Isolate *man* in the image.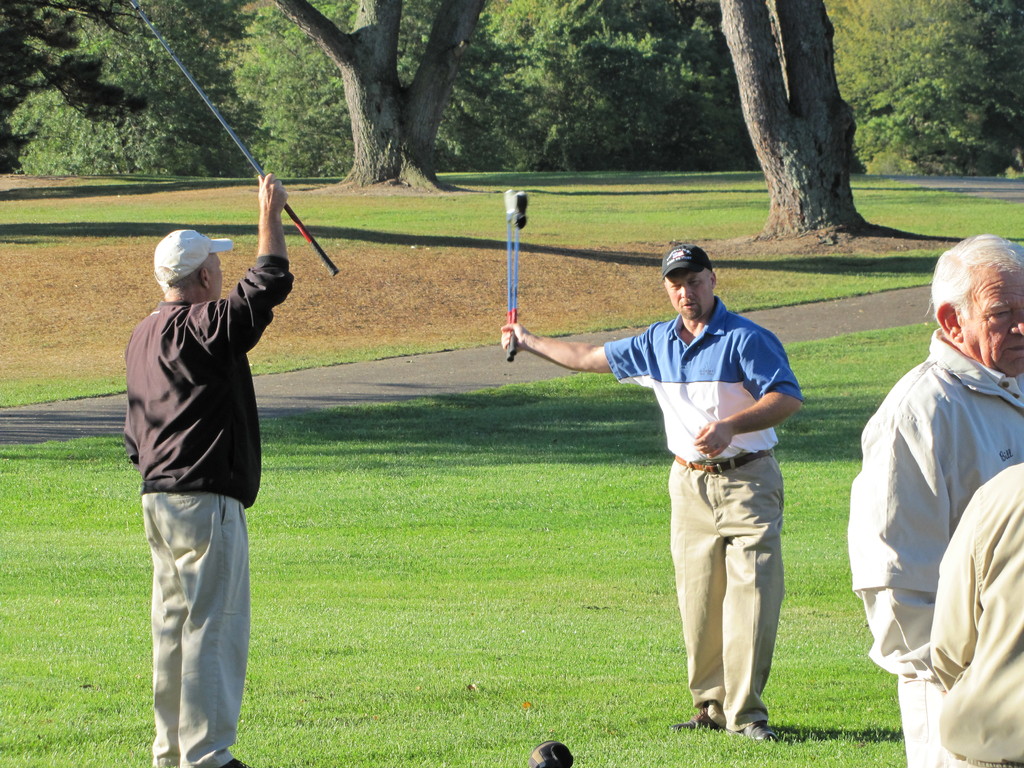
Isolated region: 122, 166, 303, 767.
